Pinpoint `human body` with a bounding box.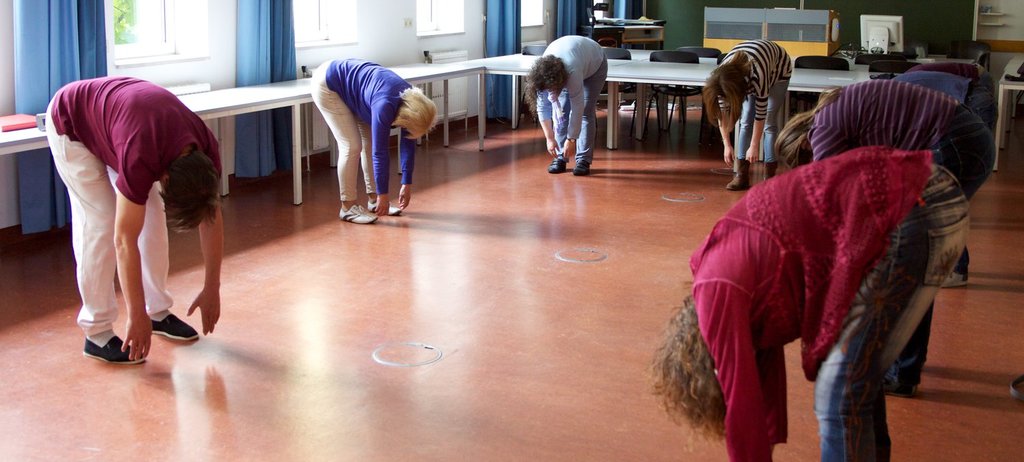
(x1=35, y1=47, x2=222, y2=366).
